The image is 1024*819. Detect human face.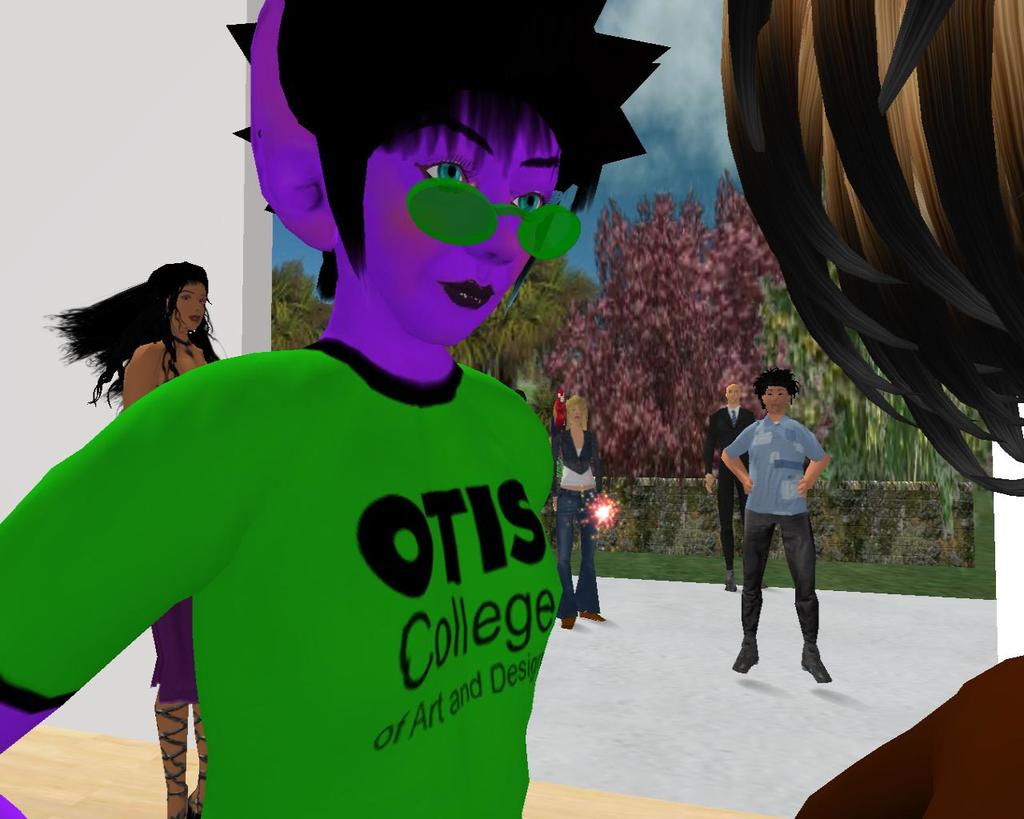
Detection: <region>725, 383, 742, 404</region>.
